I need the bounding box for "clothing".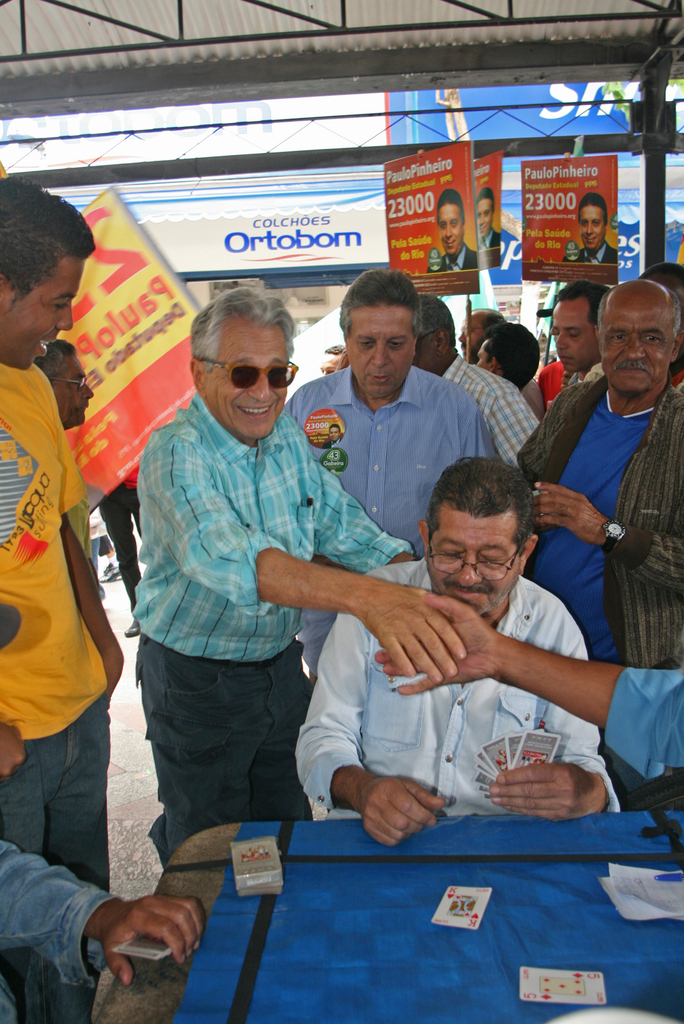
Here it is: <region>134, 636, 311, 870</region>.
